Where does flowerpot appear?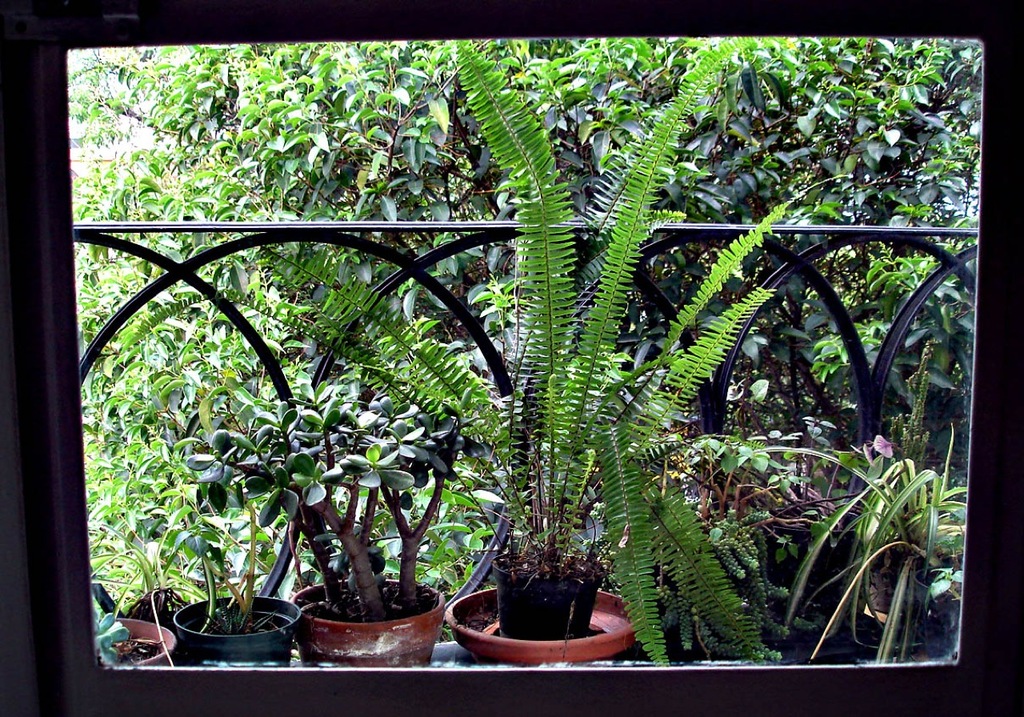
Appears at box(443, 581, 641, 668).
